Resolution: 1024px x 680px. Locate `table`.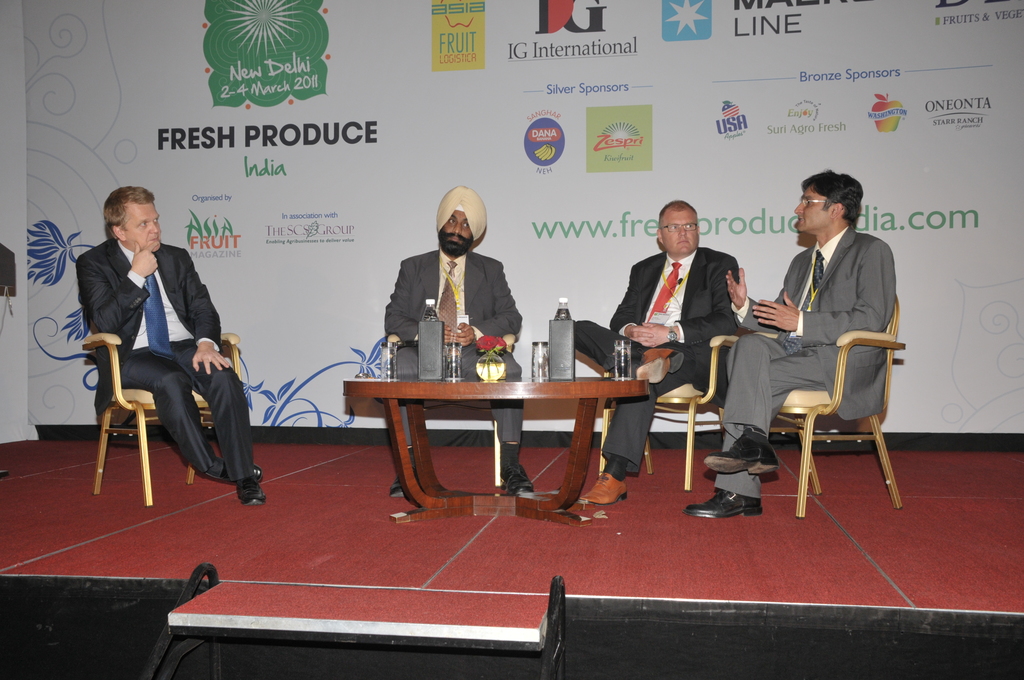
crop(341, 355, 668, 518).
